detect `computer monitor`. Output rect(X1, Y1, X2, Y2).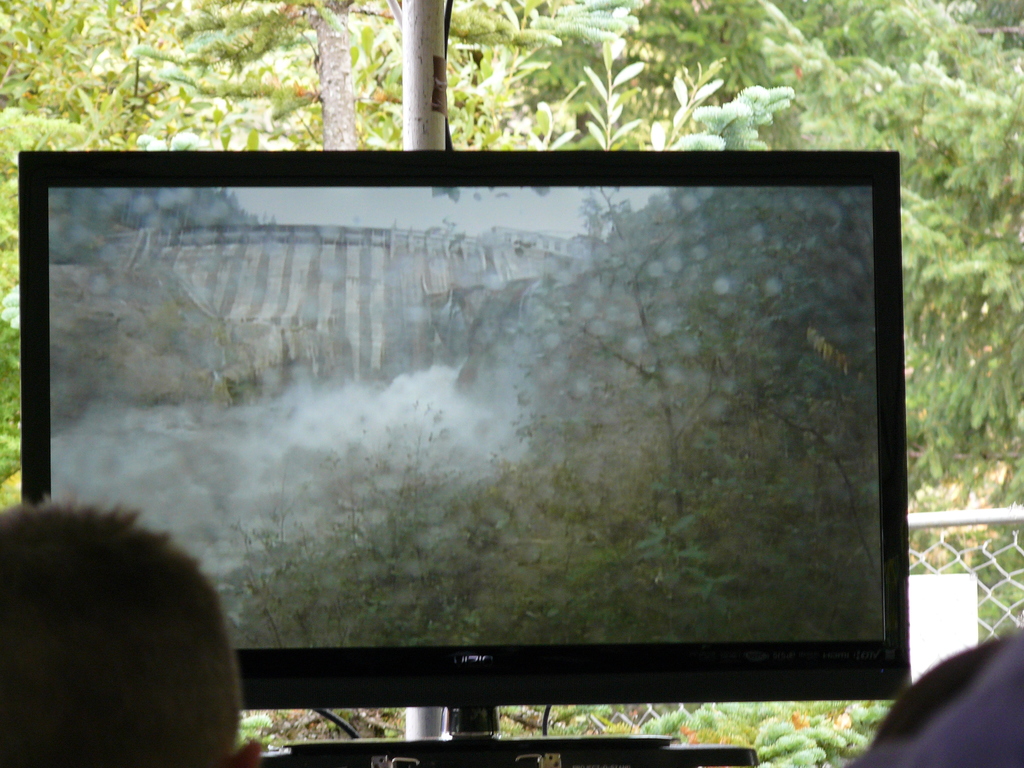
rect(72, 159, 978, 753).
